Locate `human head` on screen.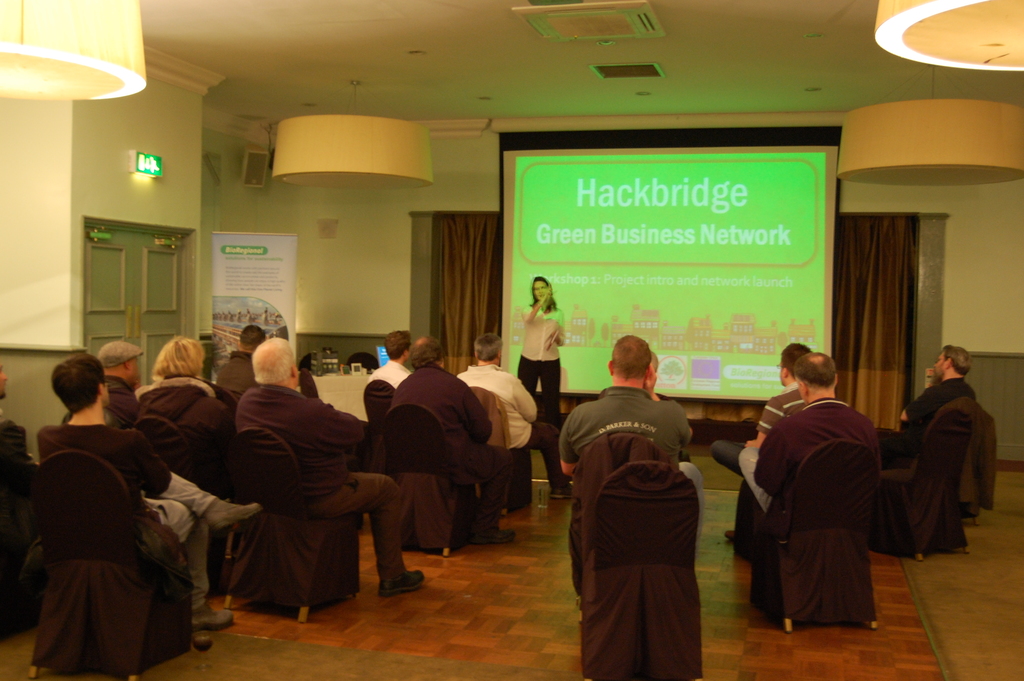
On screen at crop(240, 324, 266, 353).
